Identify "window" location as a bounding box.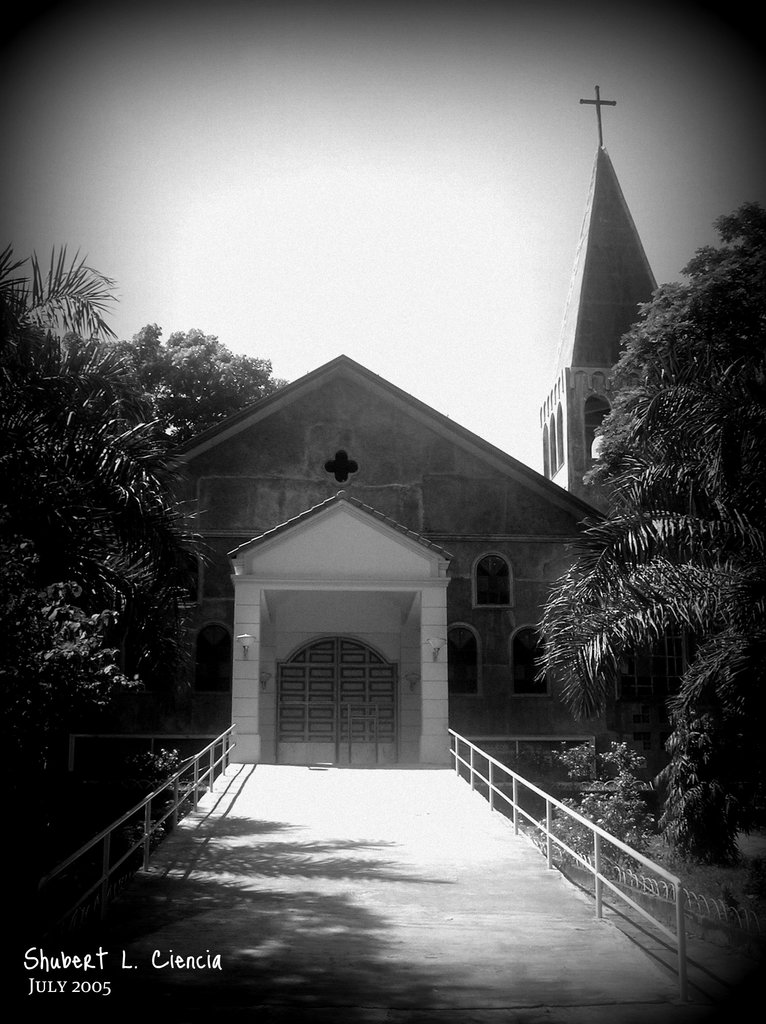
(left=513, top=624, right=549, bottom=689).
